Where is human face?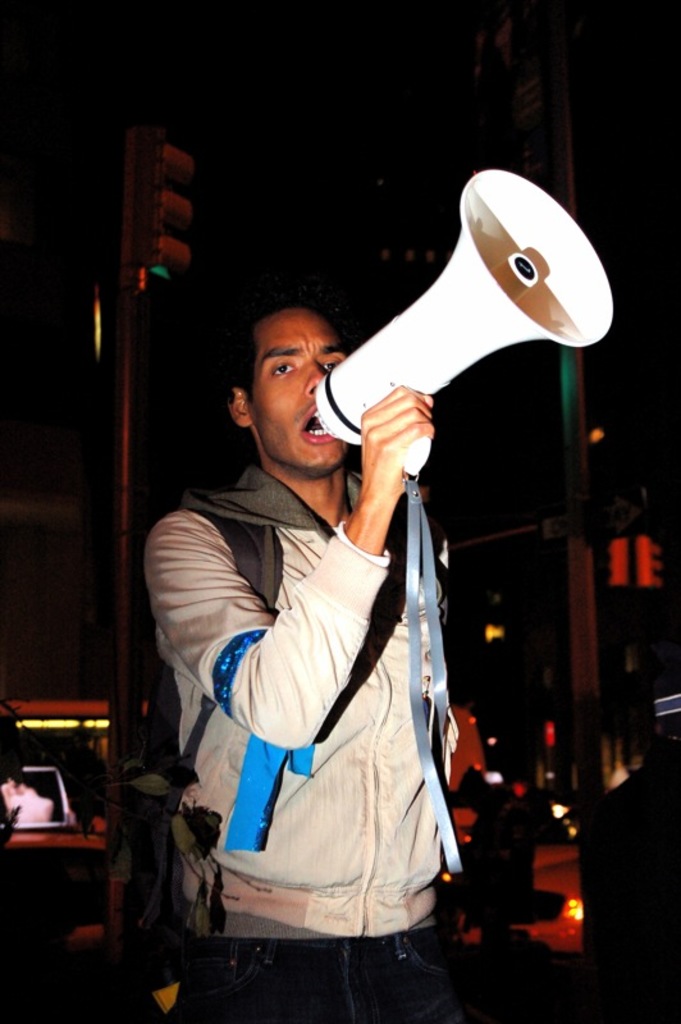
select_region(250, 311, 347, 466).
